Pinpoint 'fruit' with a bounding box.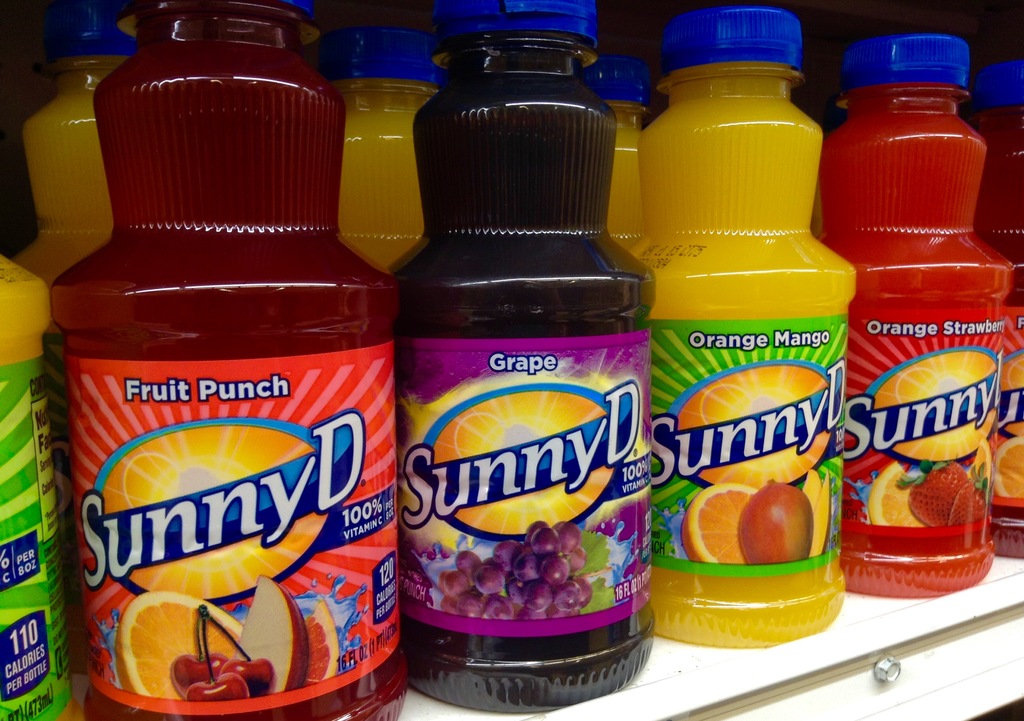
742:480:835:567.
